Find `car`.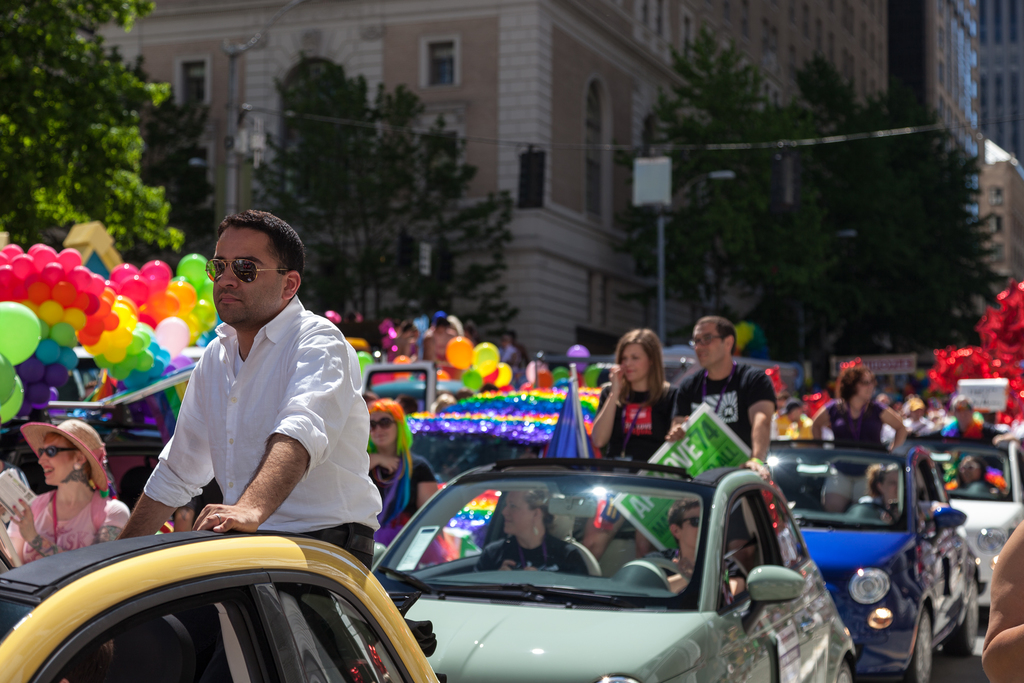
<bbox>890, 432, 1023, 614</bbox>.
